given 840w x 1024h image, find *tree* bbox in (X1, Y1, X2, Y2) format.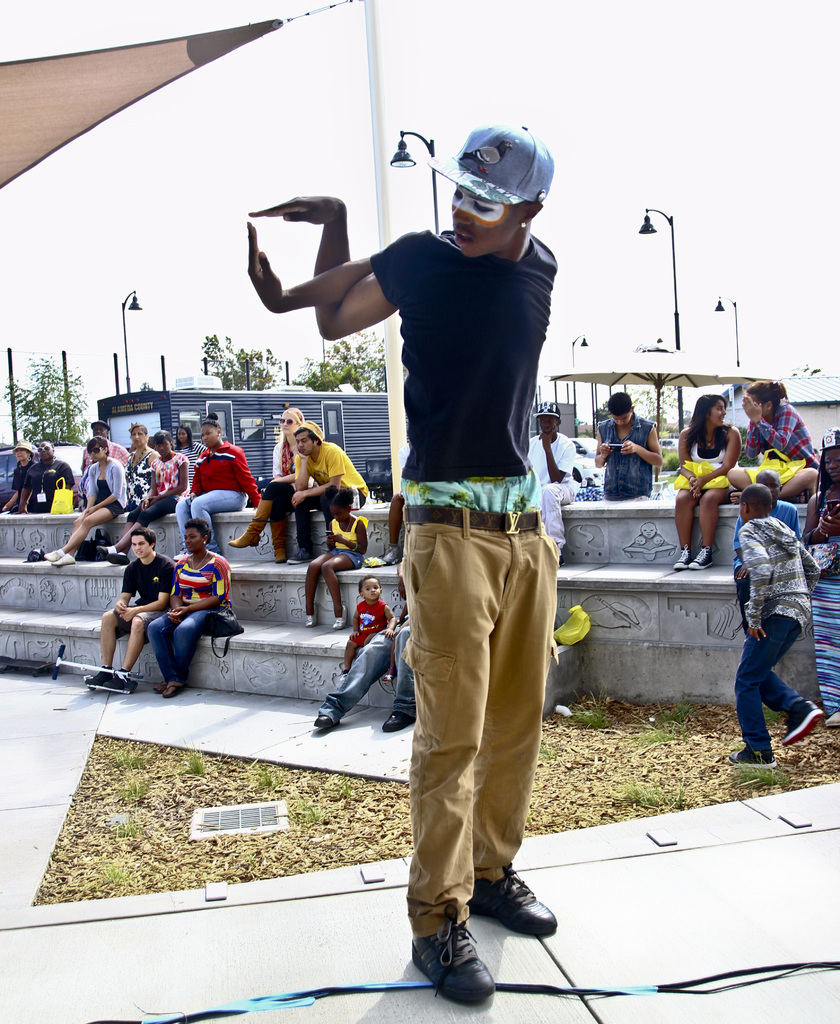
(201, 330, 283, 397).
